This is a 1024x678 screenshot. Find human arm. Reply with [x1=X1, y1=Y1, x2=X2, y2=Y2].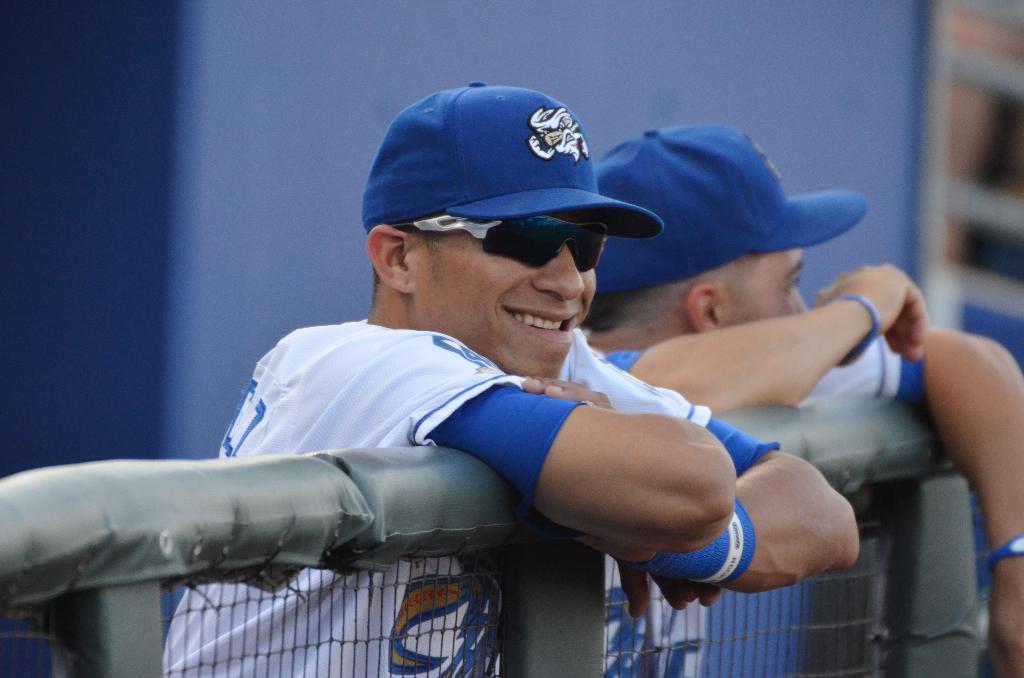
[x1=598, y1=268, x2=923, y2=449].
